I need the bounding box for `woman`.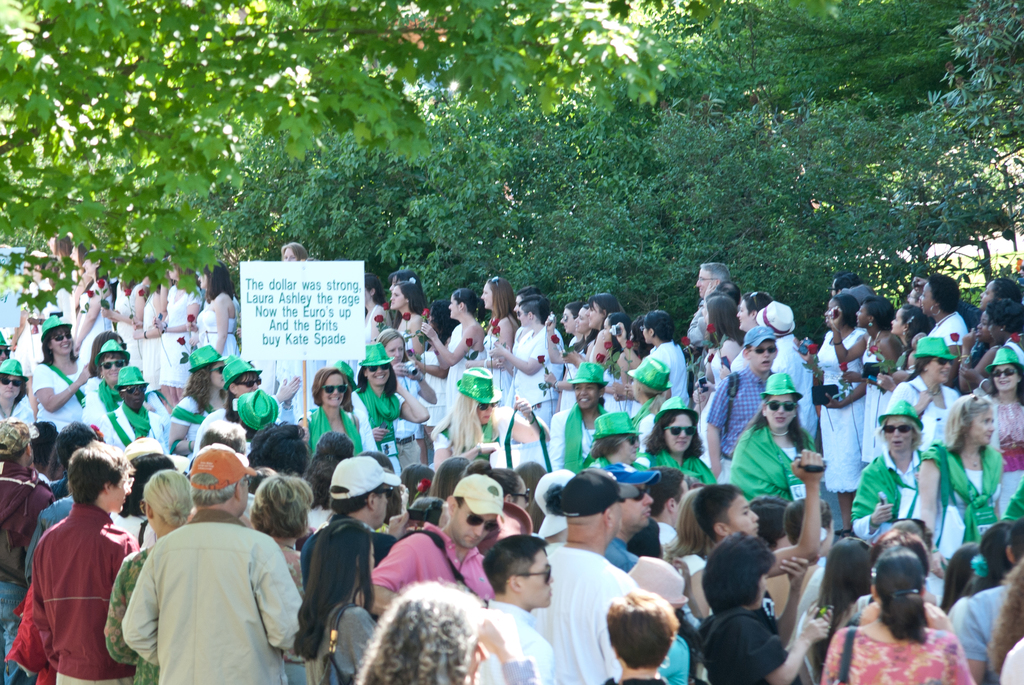
Here it is: pyautogui.locateOnScreen(181, 357, 294, 451).
